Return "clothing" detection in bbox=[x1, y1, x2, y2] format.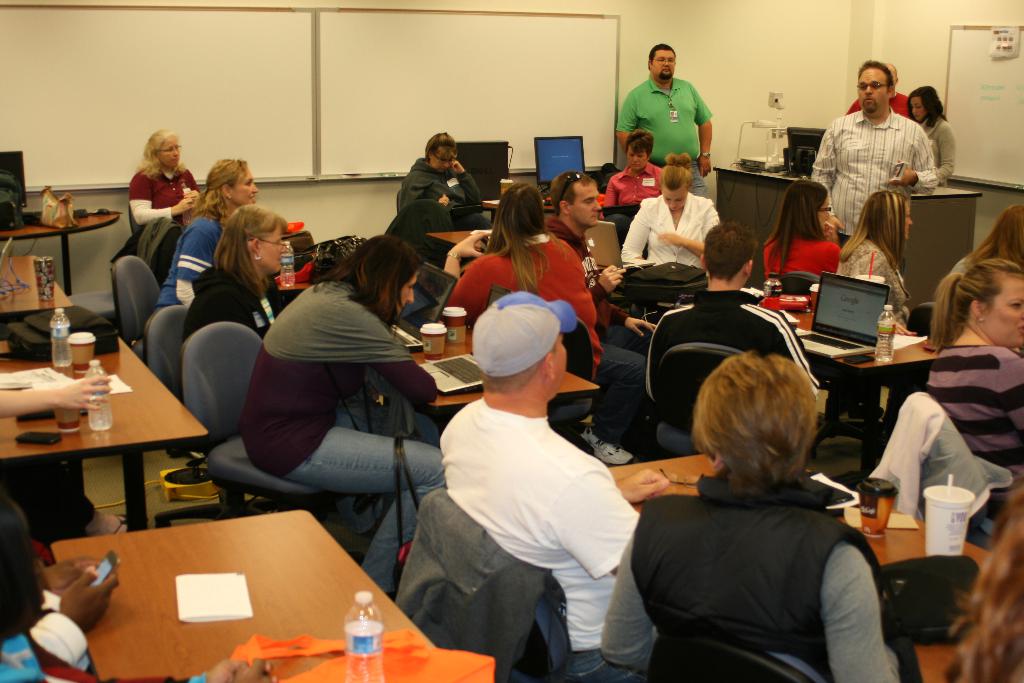
bbox=[181, 258, 287, 424].
